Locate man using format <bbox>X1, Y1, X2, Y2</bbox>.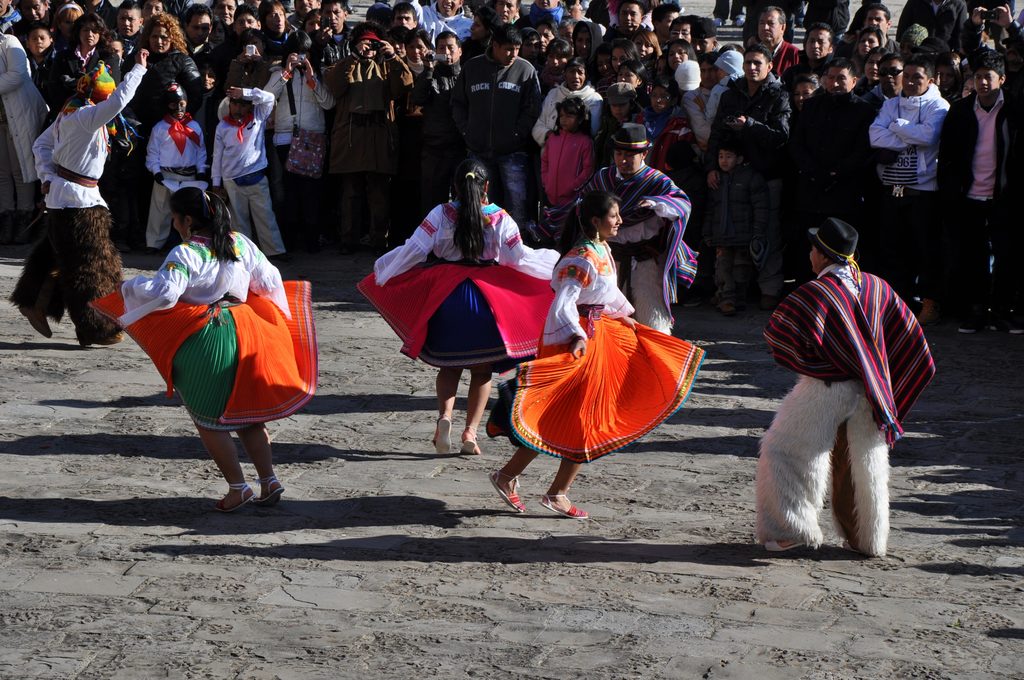
<bbox>543, 113, 698, 339</bbox>.
